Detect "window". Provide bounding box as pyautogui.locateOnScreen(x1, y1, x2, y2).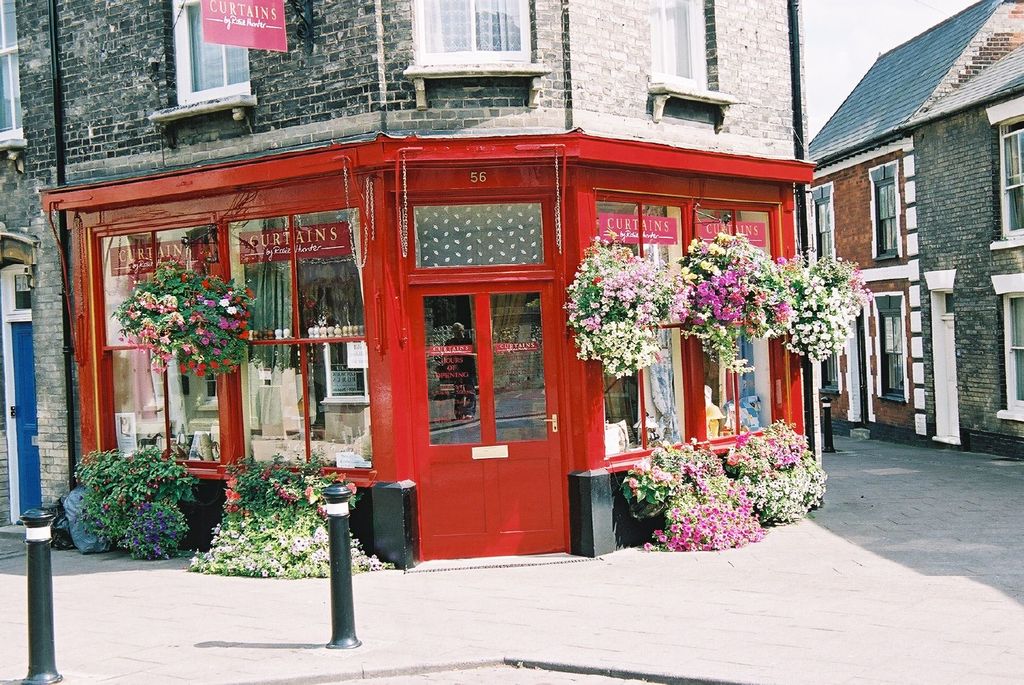
pyautogui.locateOnScreen(865, 291, 914, 403).
